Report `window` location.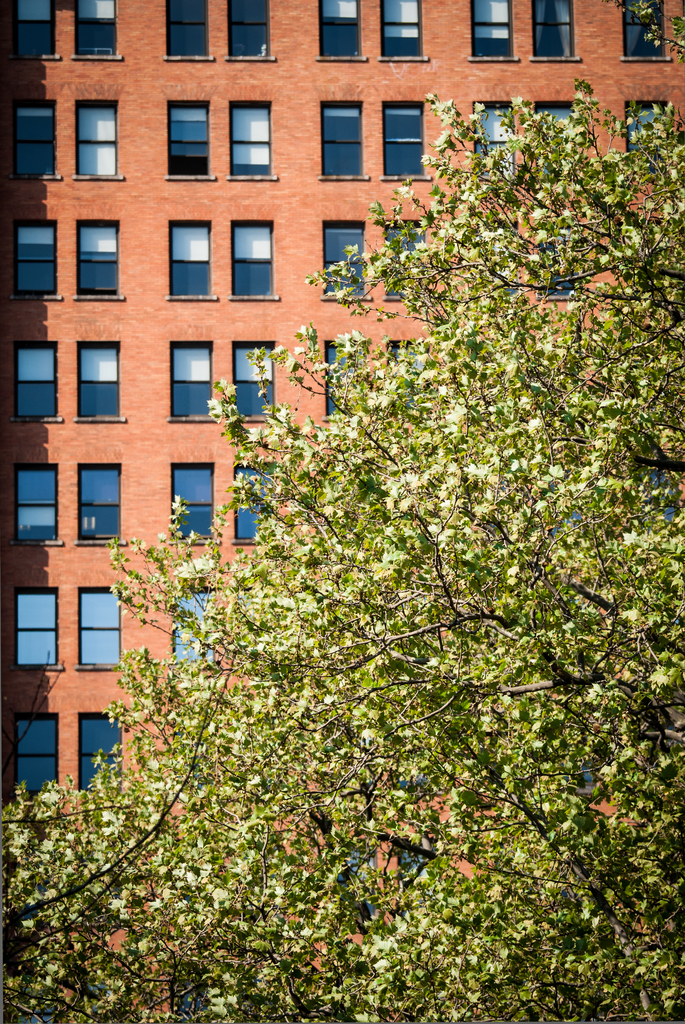
Report: rect(314, 1, 366, 58).
